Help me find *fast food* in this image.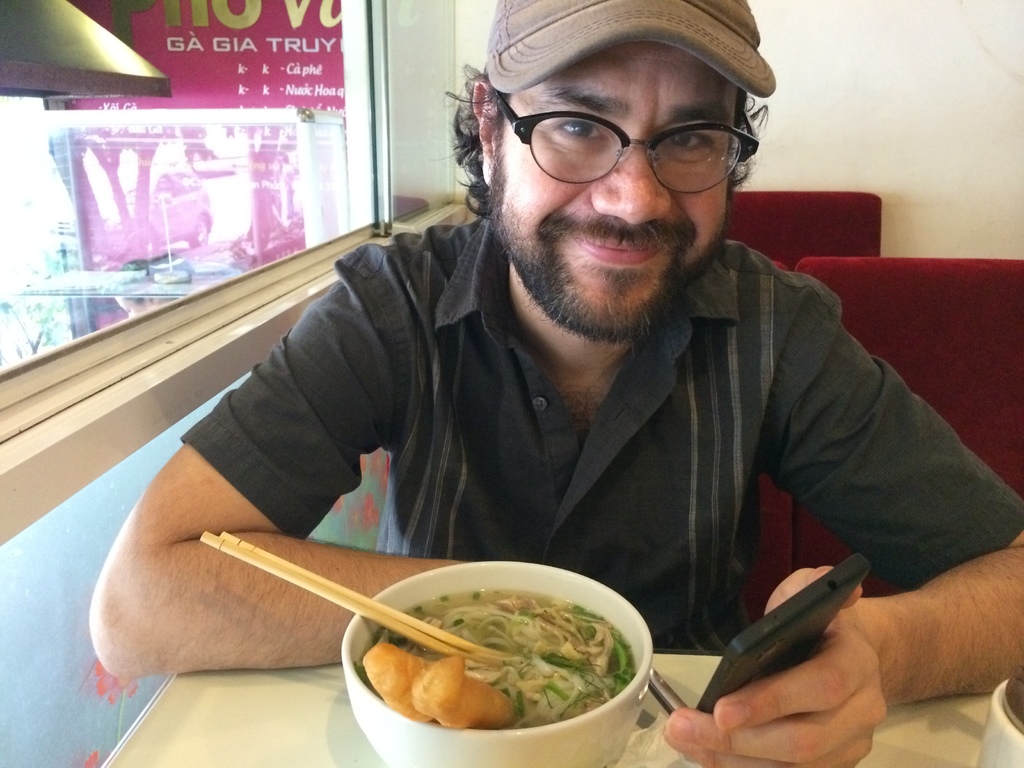
Found it: {"x1": 365, "y1": 646, "x2": 433, "y2": 711}.
